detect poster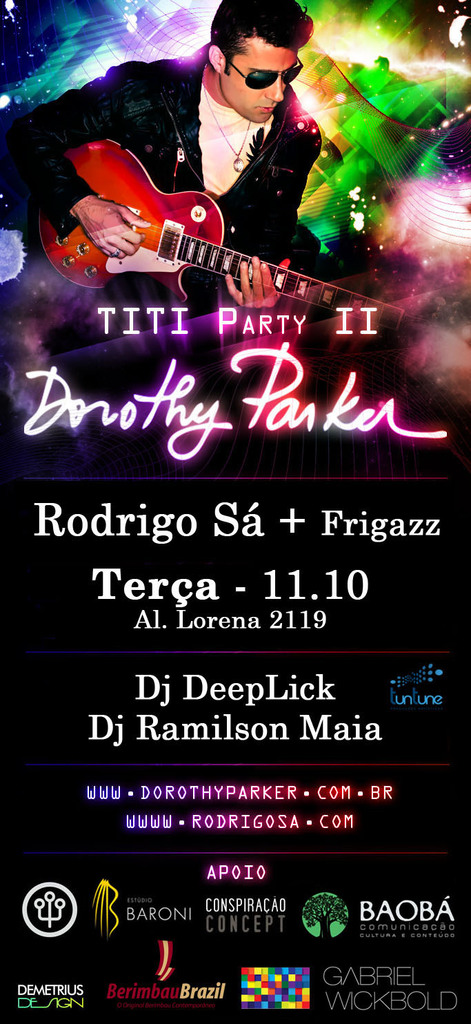
[x1=0, y1=0, x2=470, y2=1023]
